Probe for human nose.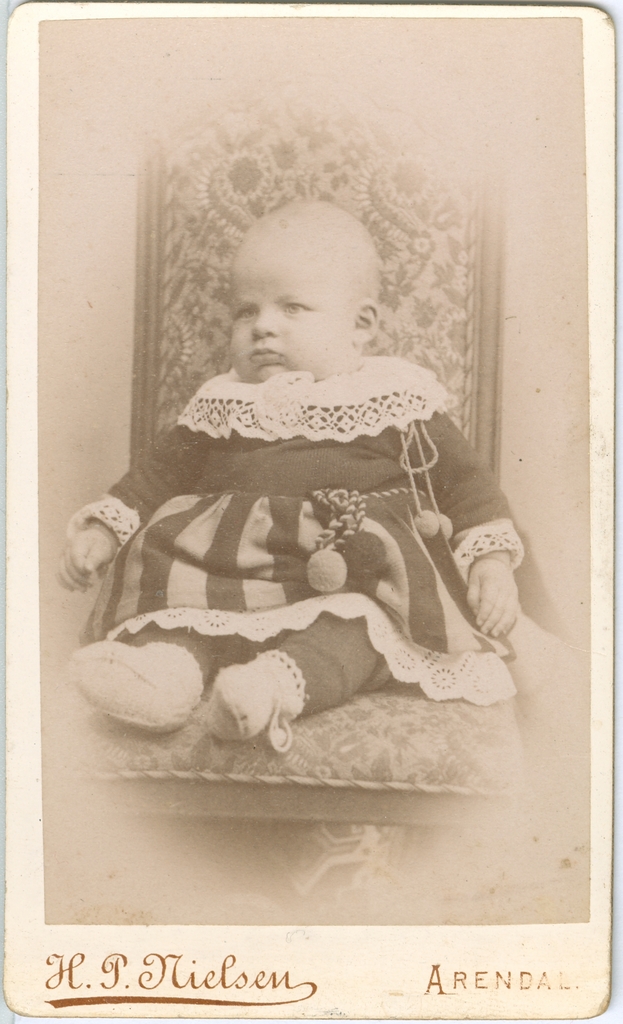
Probe result: {"left": 253, "top": 304, "right": 282, "bottom": 342}.
